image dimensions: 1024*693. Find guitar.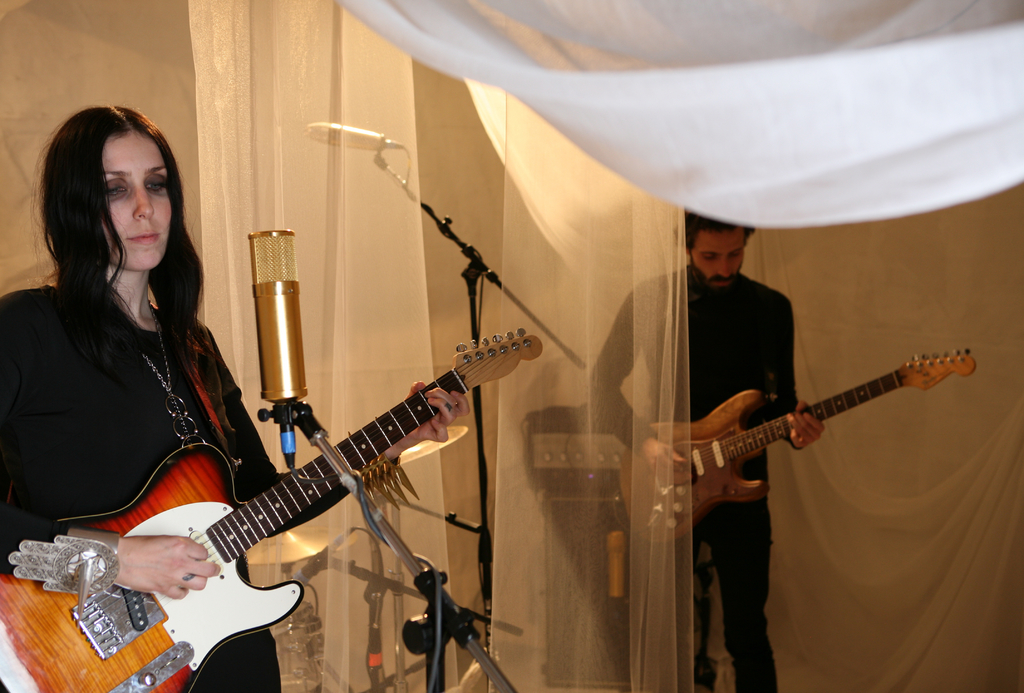
[0,325,554,692].
